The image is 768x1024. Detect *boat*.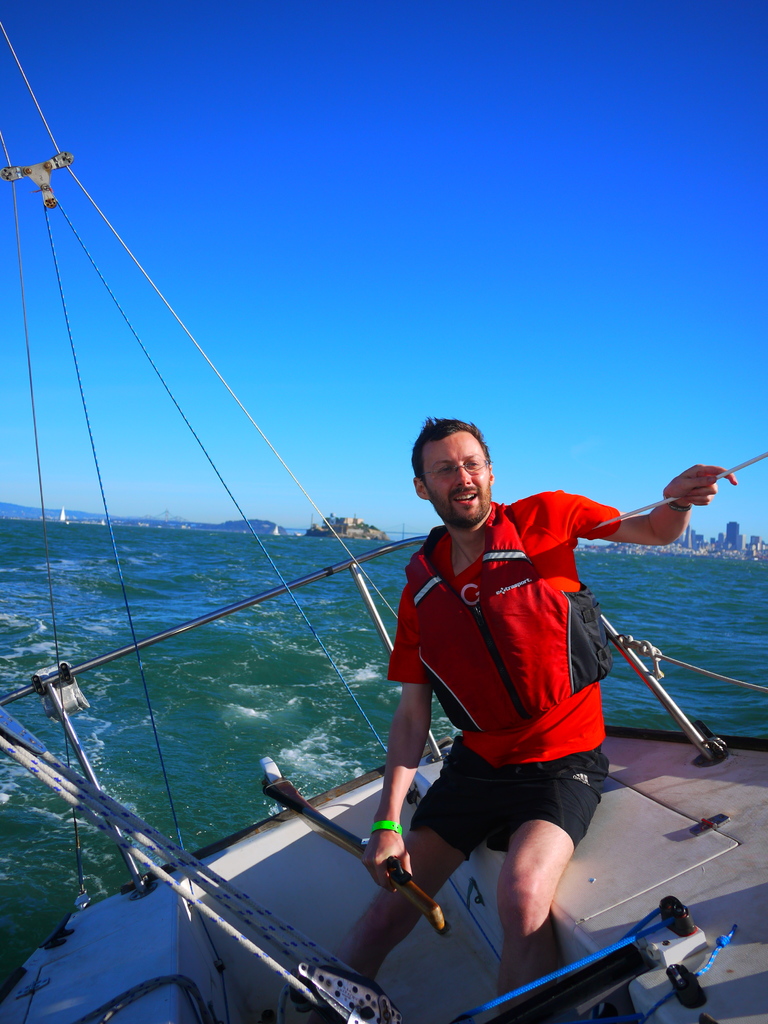
Detection: pyautogui.locateOnScreen(108, 387, 739, 1012).
